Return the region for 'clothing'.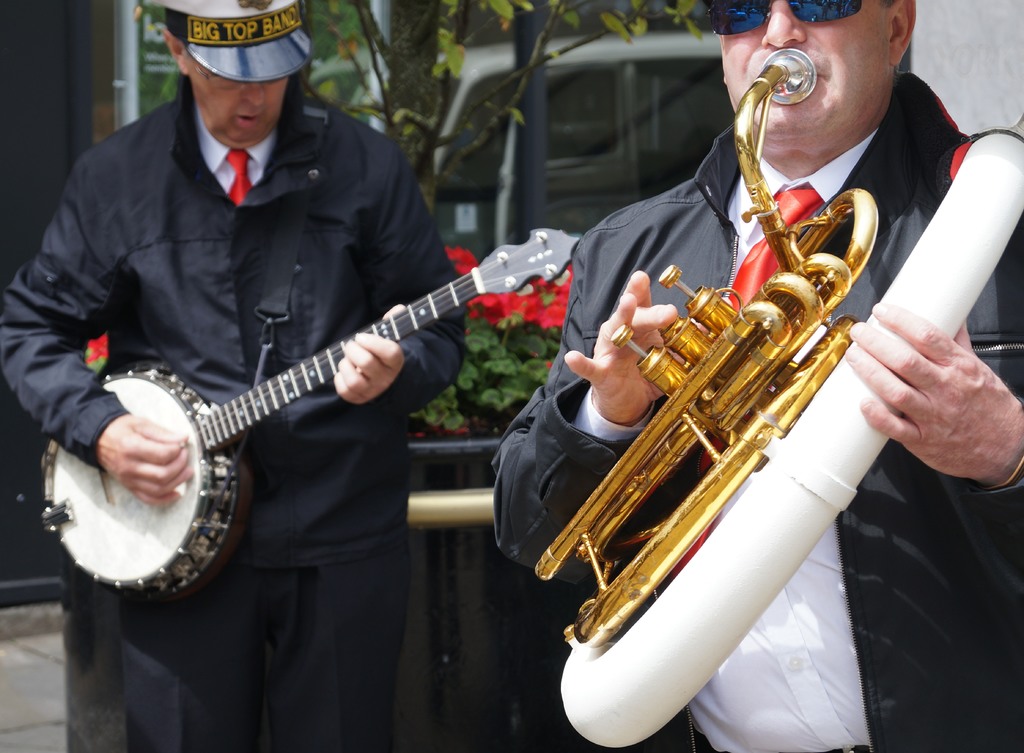
bbox=(493, 68, 1023, 752).
